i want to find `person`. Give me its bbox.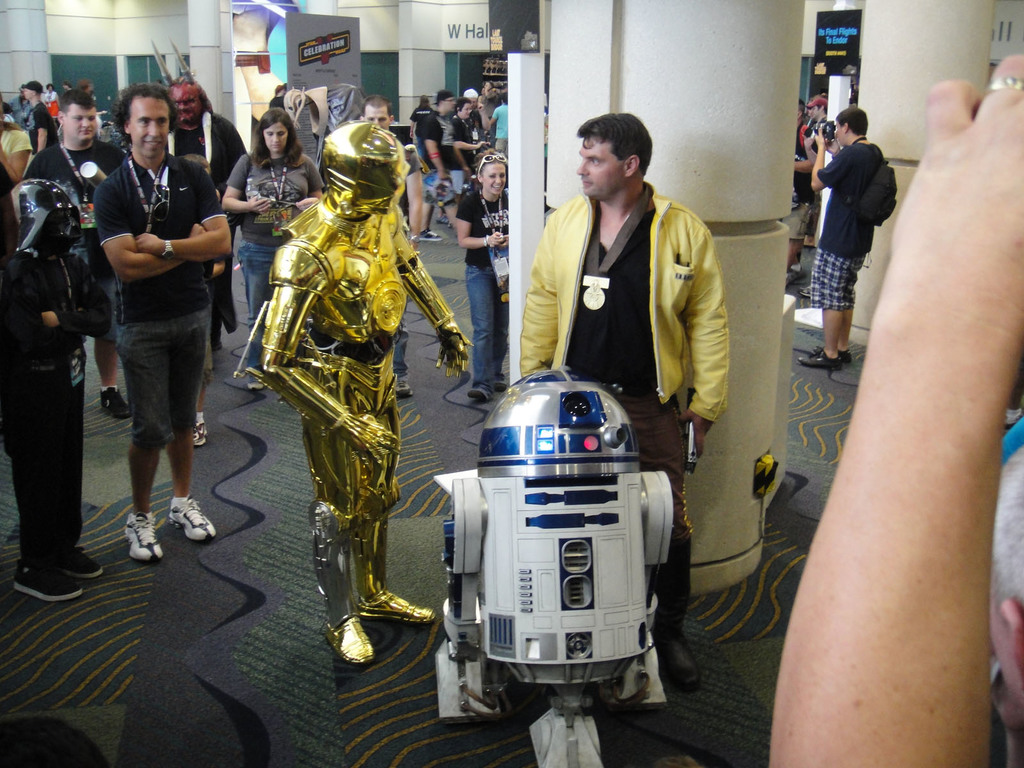
select_region(453, 148, 509, 400).
